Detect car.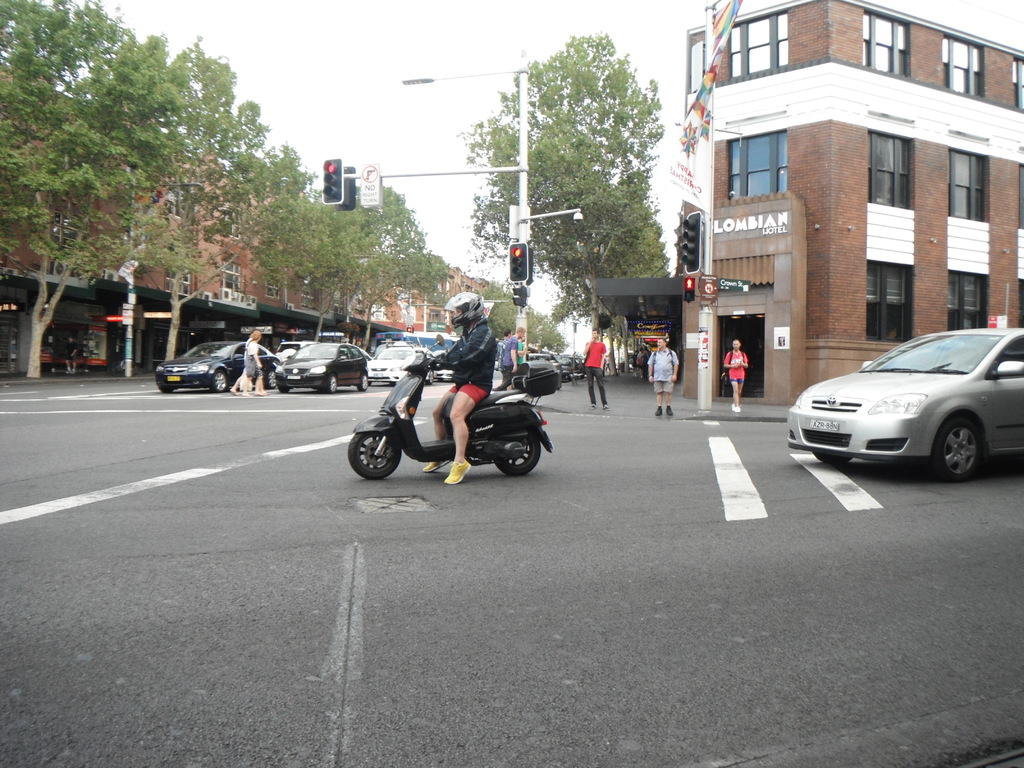
Detected at (x1=278, y1=343, x2=374, y2=395).
